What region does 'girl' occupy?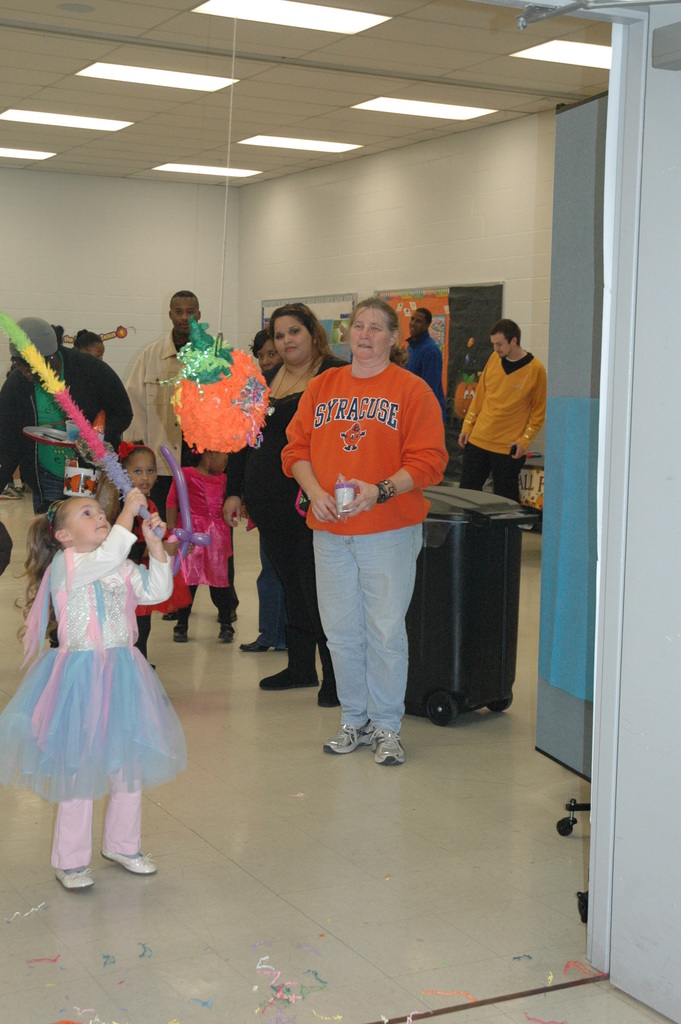
bbox=[110, 445, 201, 662].
